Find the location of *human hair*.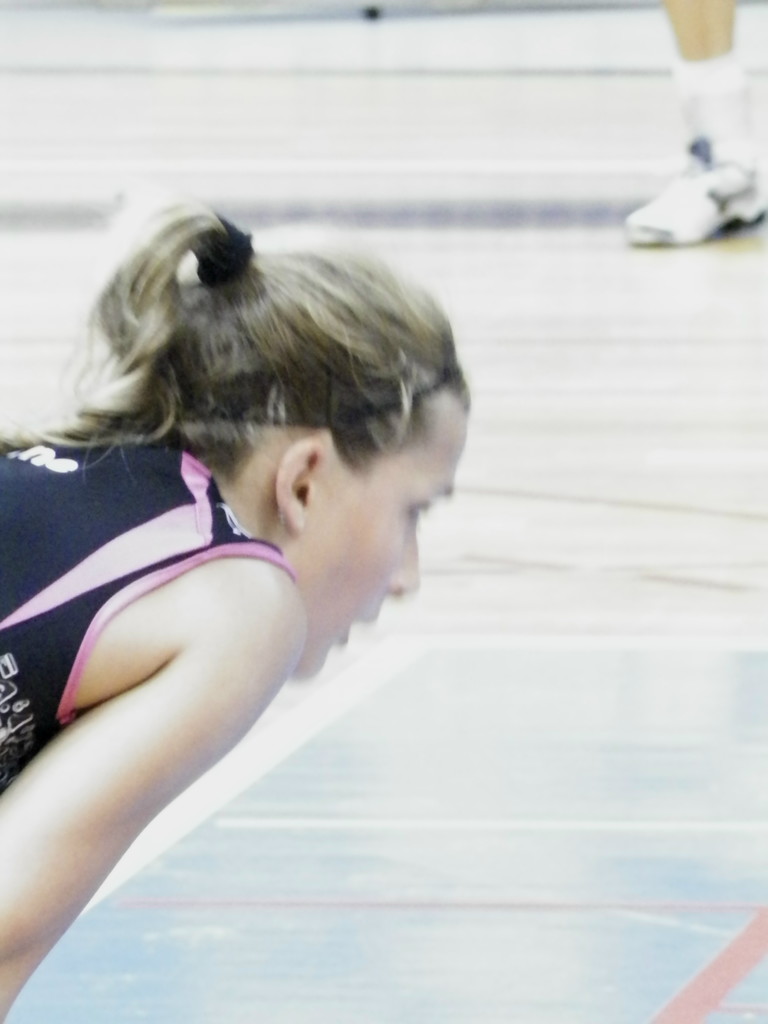
Location: locate(8, 186, 459, 550).
